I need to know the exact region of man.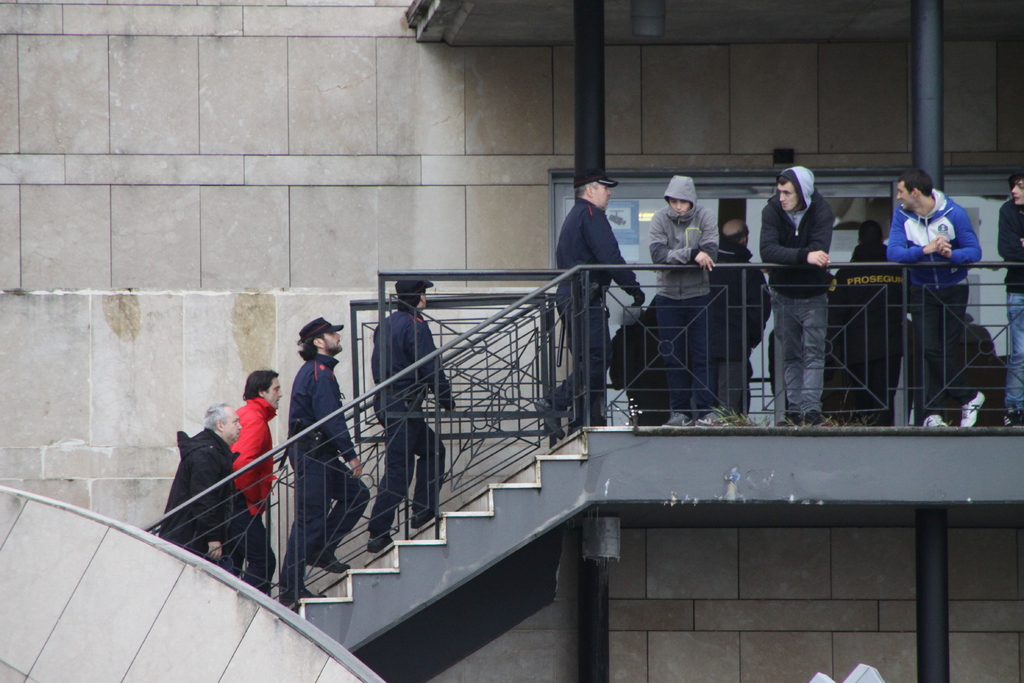
Region: x1=224 y1=370 x2=282 y2=598.
